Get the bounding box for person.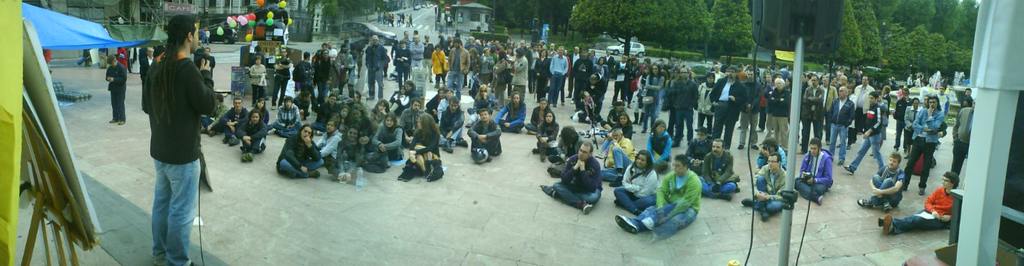
locate(216, 28, 973, 238).
